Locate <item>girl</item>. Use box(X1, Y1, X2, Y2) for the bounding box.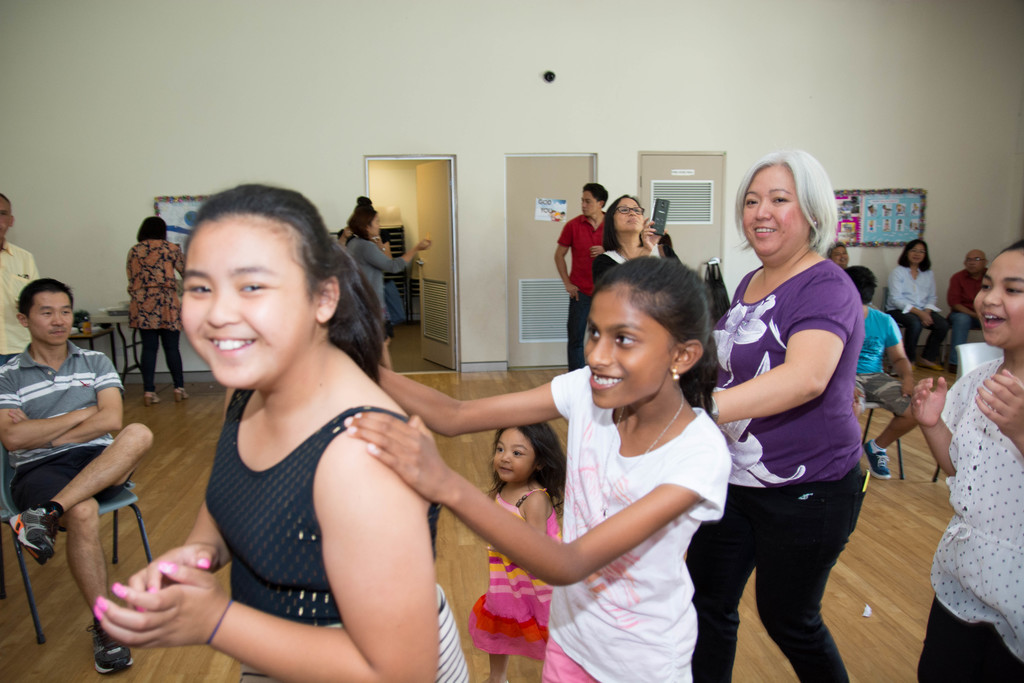
box(93, 176, 466, 682).
